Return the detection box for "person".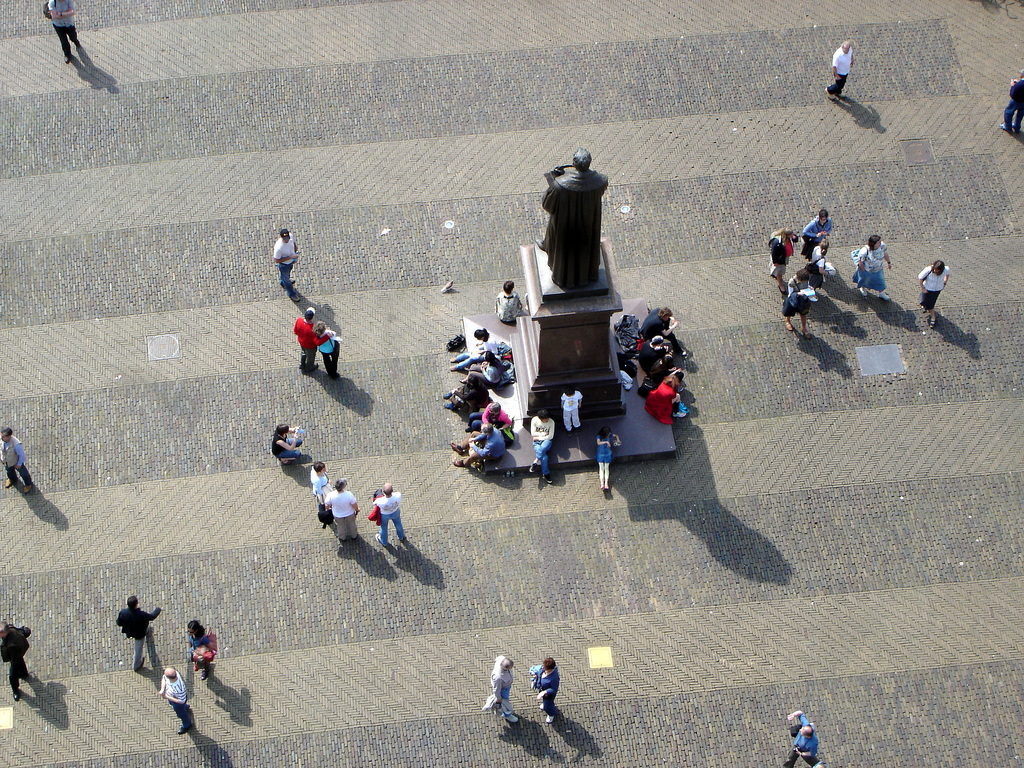
box(767, 227, 804, 293).
